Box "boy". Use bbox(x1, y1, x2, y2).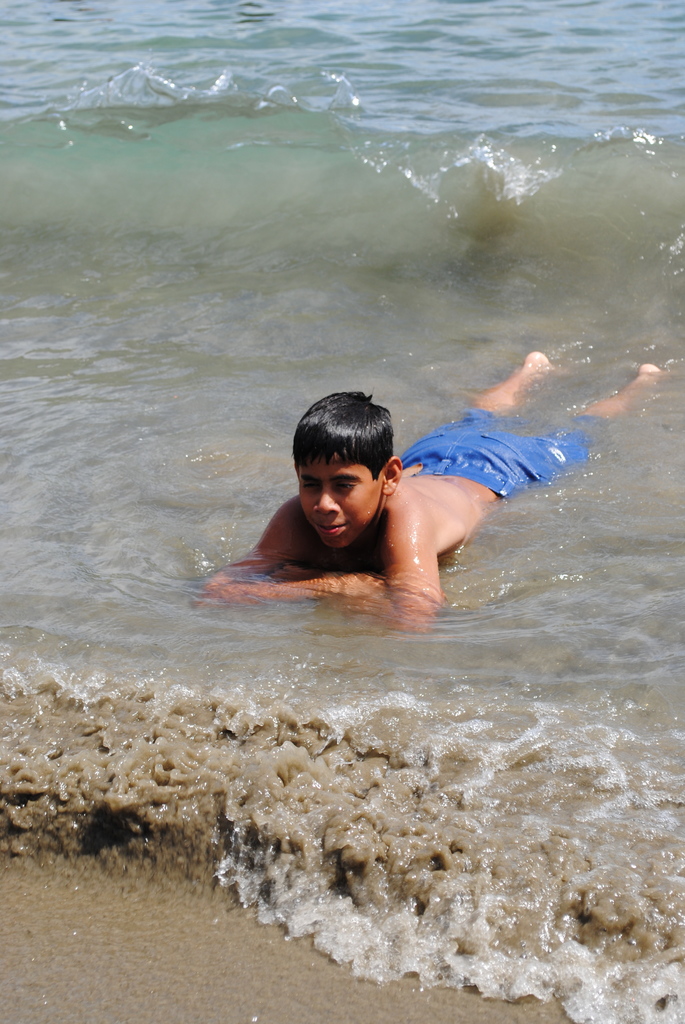
bbox(190, 344, 684, 630).
